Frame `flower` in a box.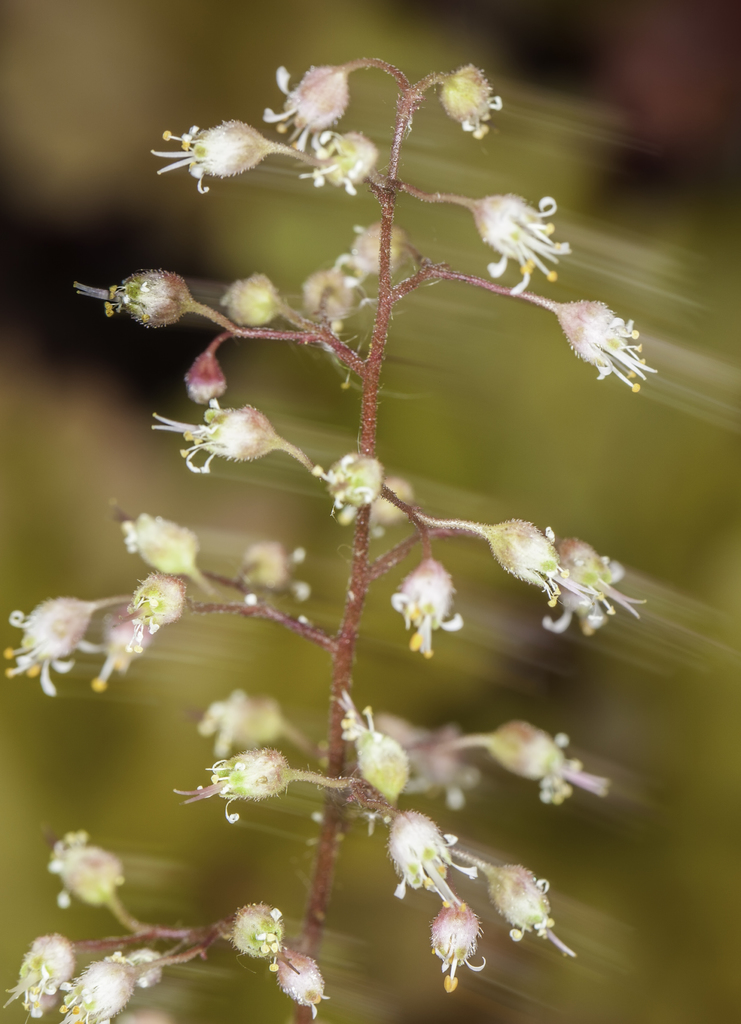
(x1=309, y1=449, x2=381, y2=515).
